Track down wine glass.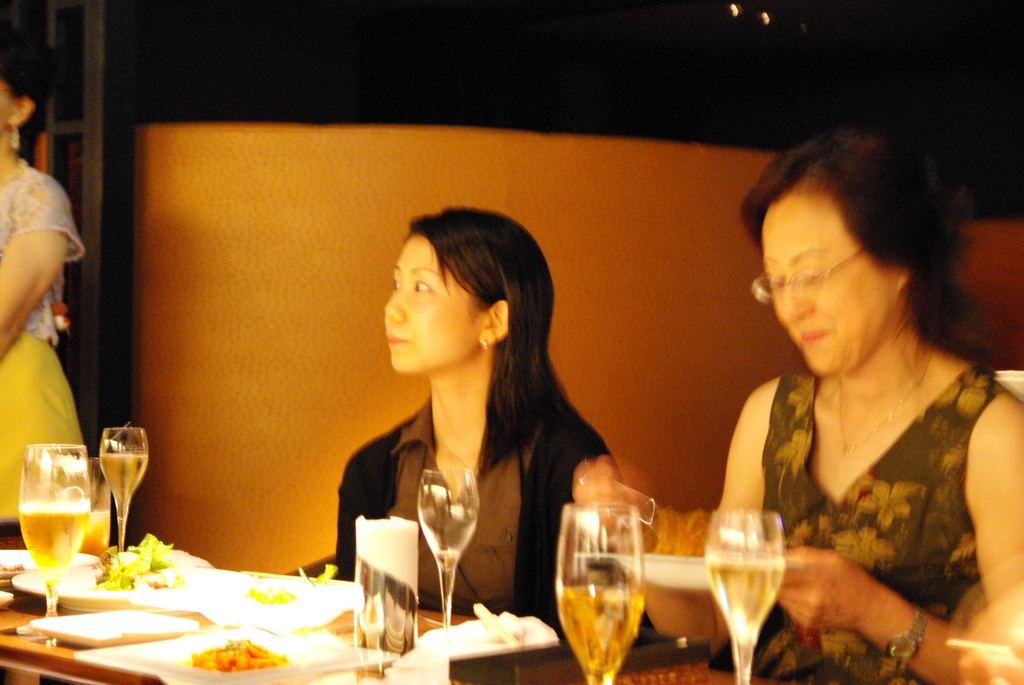
Tracked to 15, 440, 89, 631.
